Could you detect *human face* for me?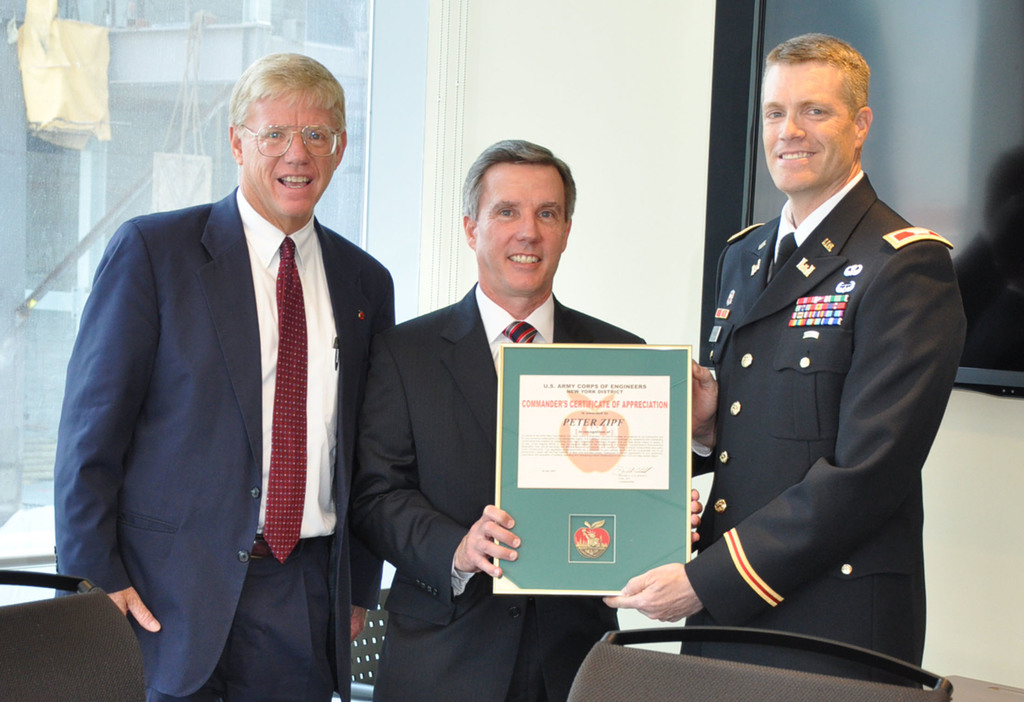
Detection result: locate(476, 166, 564, 294).
